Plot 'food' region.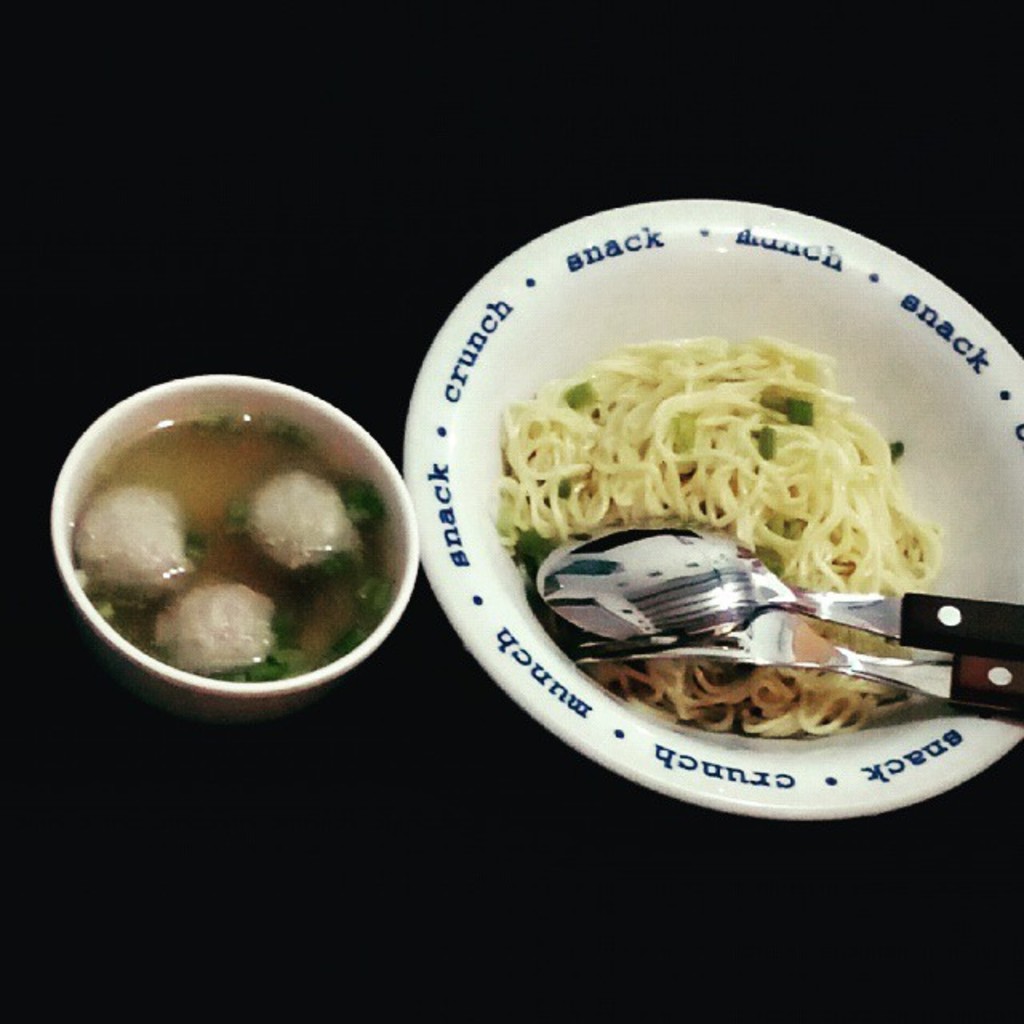
Plotted at region(496, 341, 949, 744).
